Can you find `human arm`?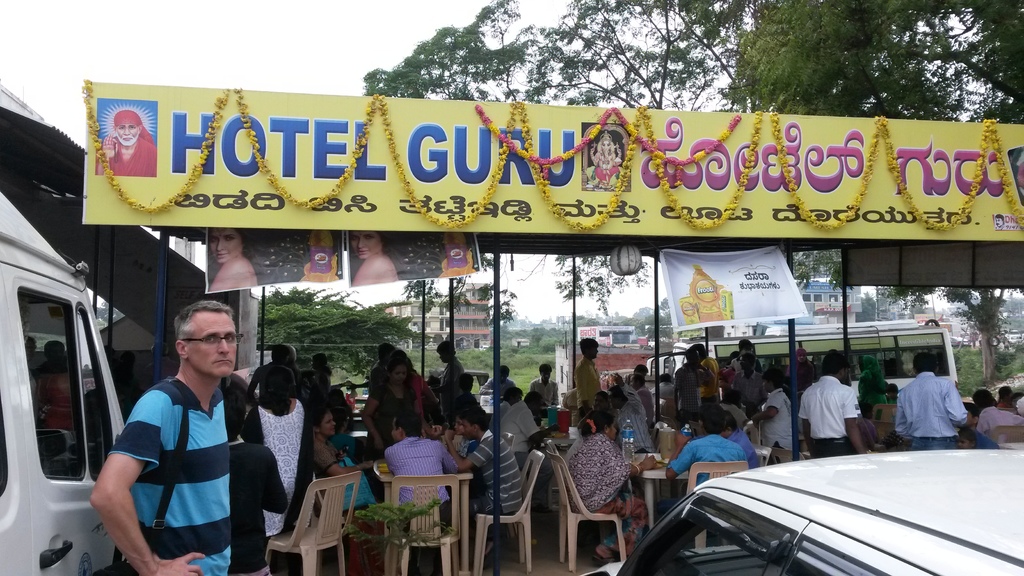
Yes, bounding box: x1=939, y1=381, x2=968, y2=429.
